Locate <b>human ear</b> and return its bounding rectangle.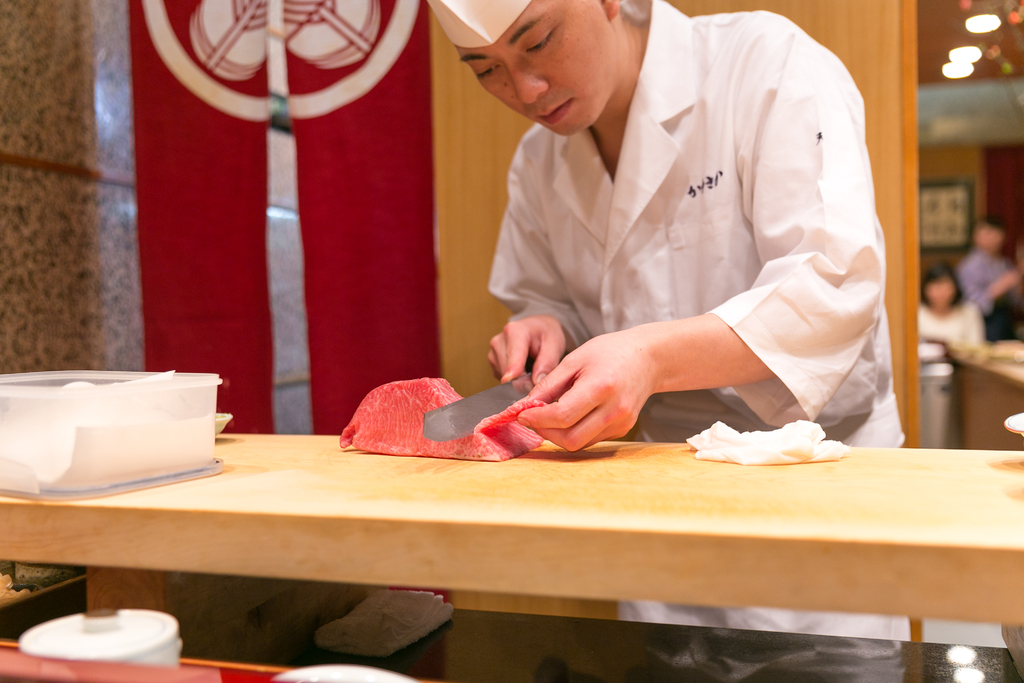
605 1 614 15.
